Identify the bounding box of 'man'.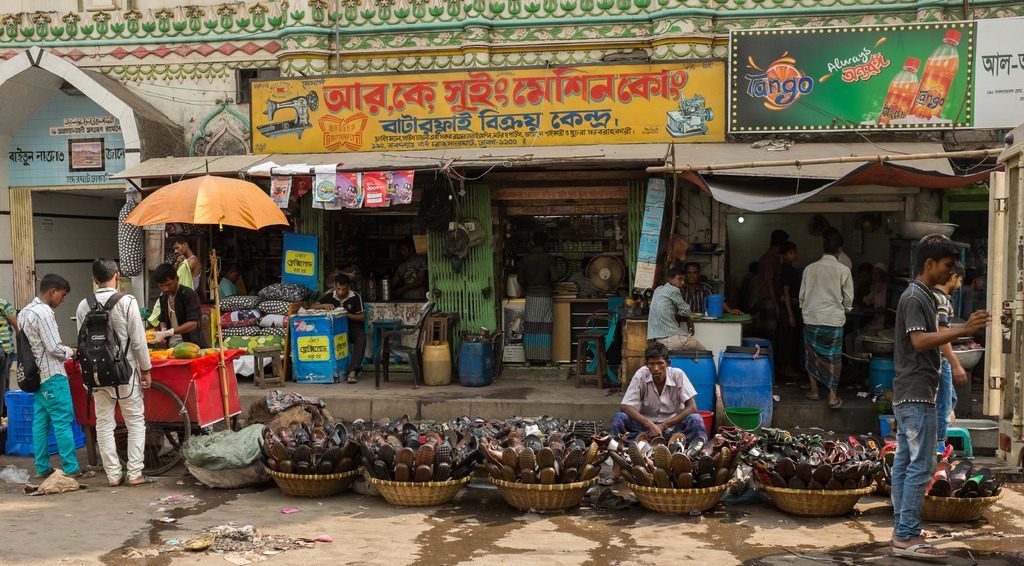
bbox=(930, 263, 967, 444).
